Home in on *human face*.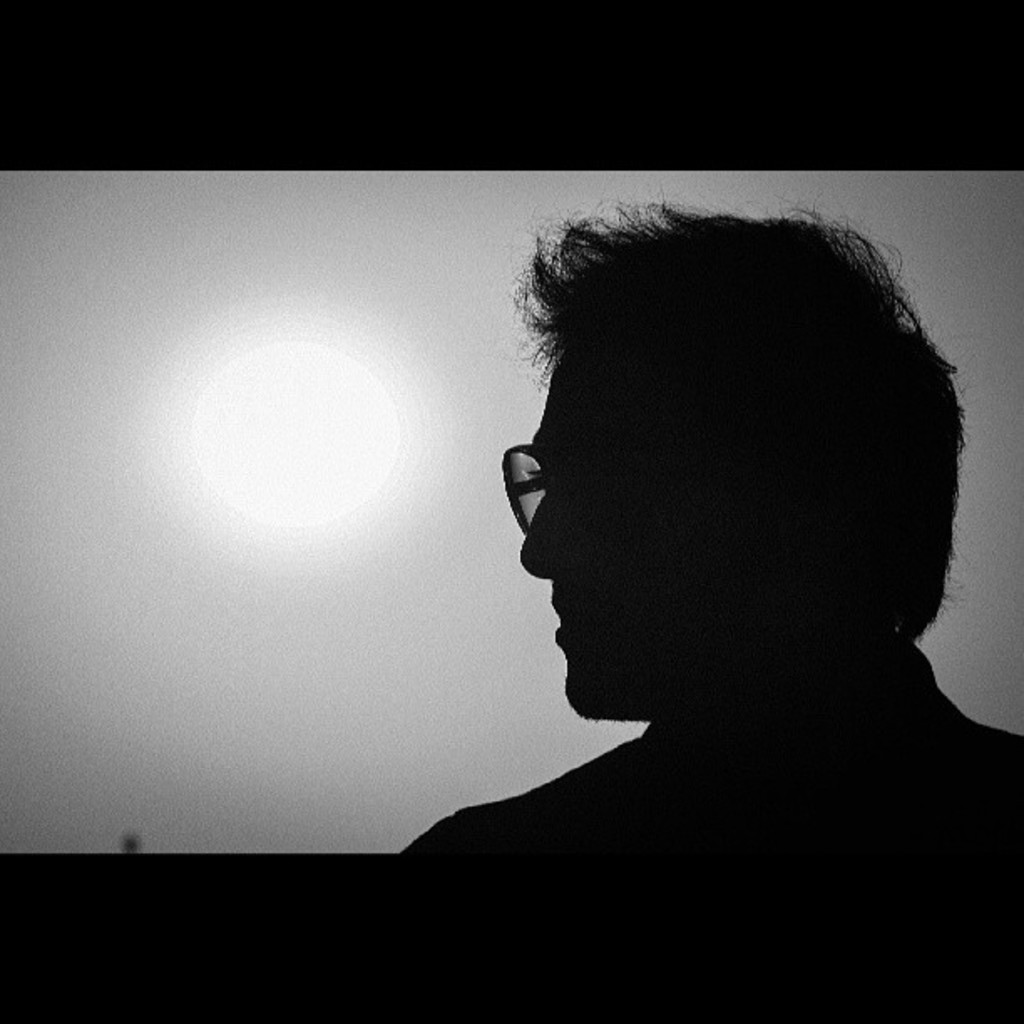
Homed in at box(504, 345, 663, 726).
